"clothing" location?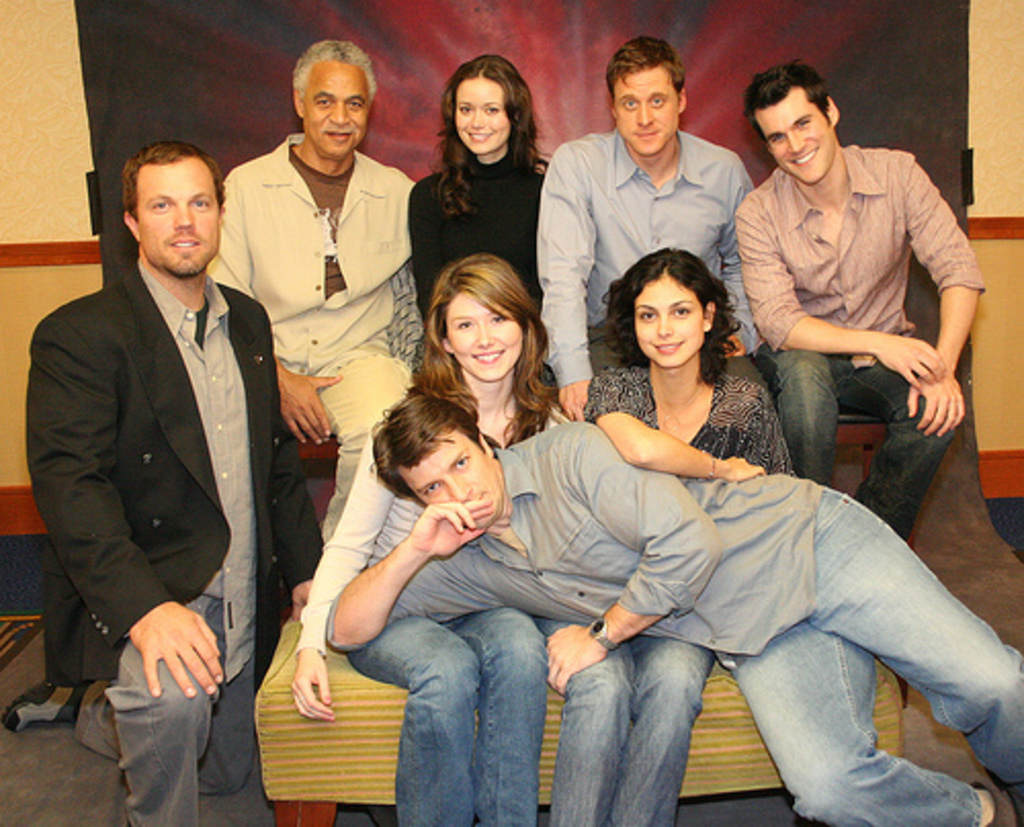
bbox=[532, 123, 774, 391]
